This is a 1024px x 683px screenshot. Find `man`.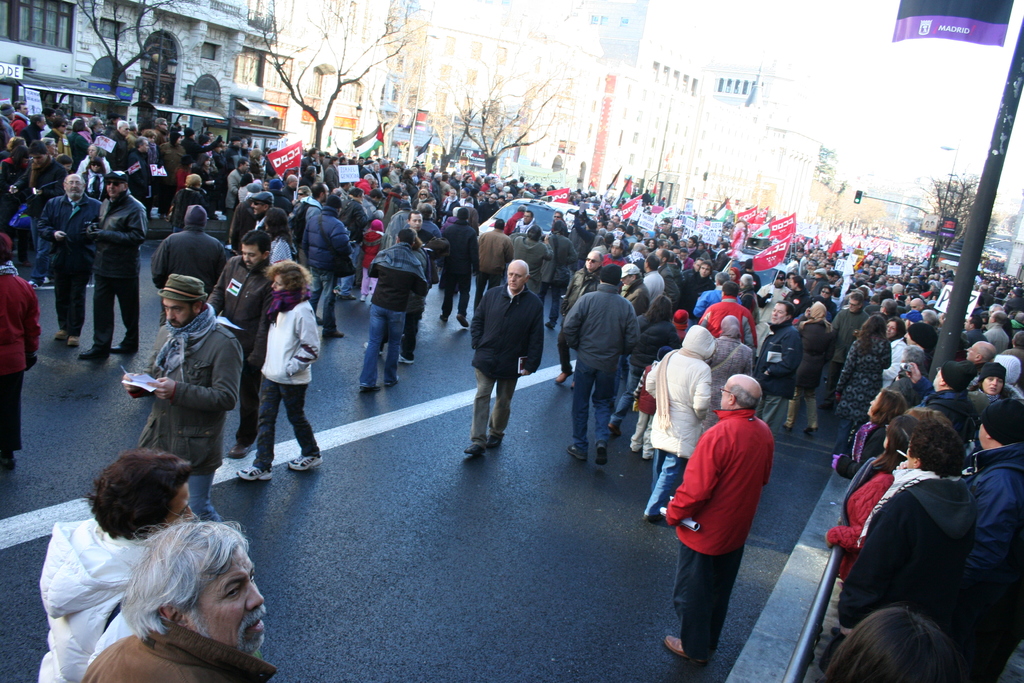
Bounding box: 965 404 1023 682.
